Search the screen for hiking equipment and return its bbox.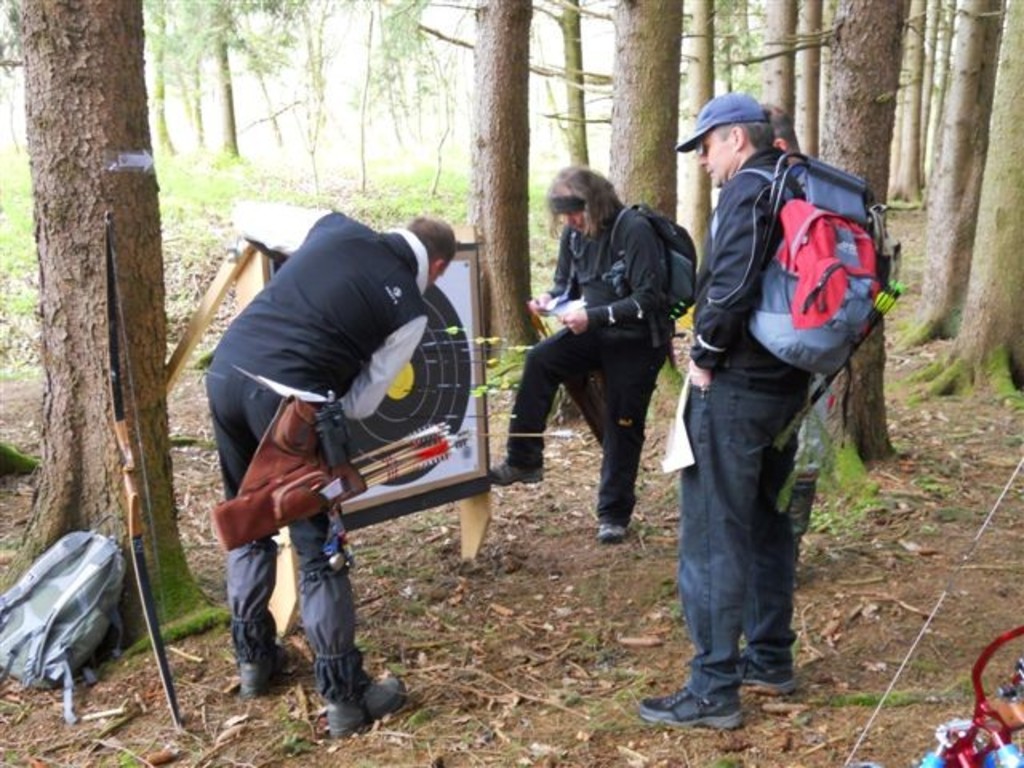
Found: pyautogui.locateOnScreen(312, 661, 440, 749).
